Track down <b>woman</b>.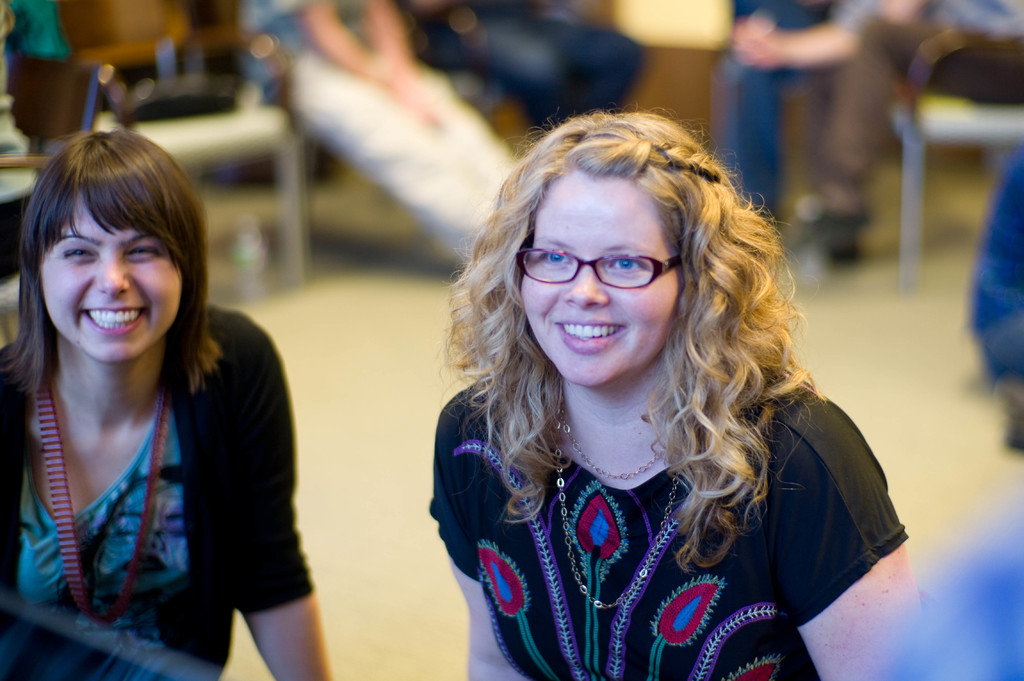
Tracked to box(380, 105, 906, 669).
